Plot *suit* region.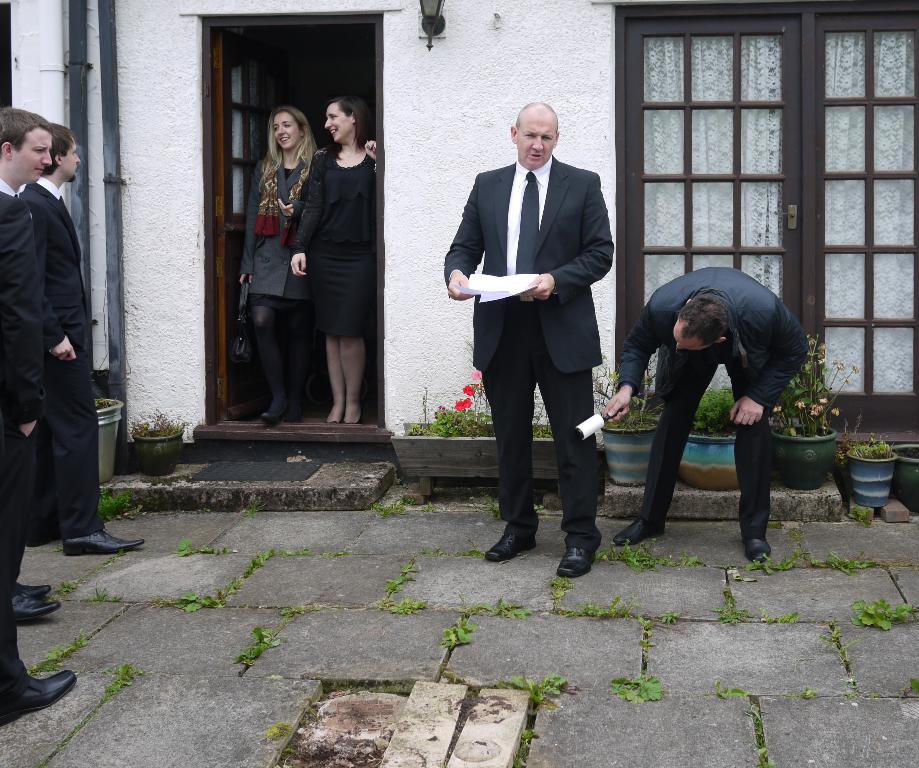
Plotted at 2, 88, 109, 588.
